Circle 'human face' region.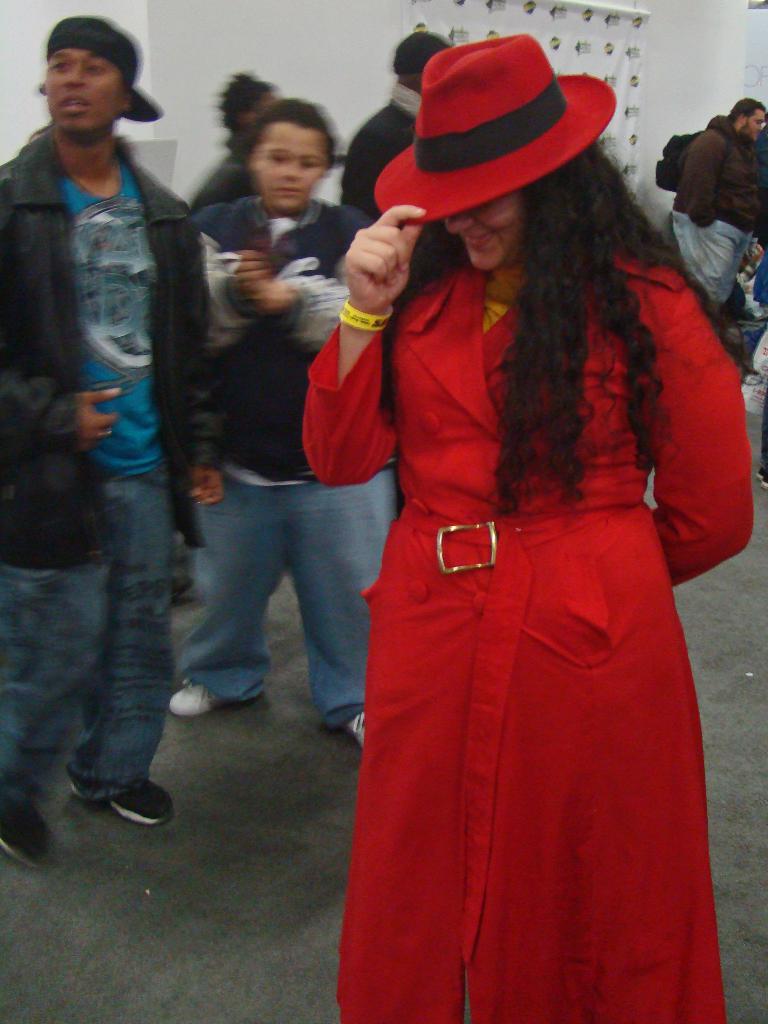
Region: [749, 106, 767, 136].
